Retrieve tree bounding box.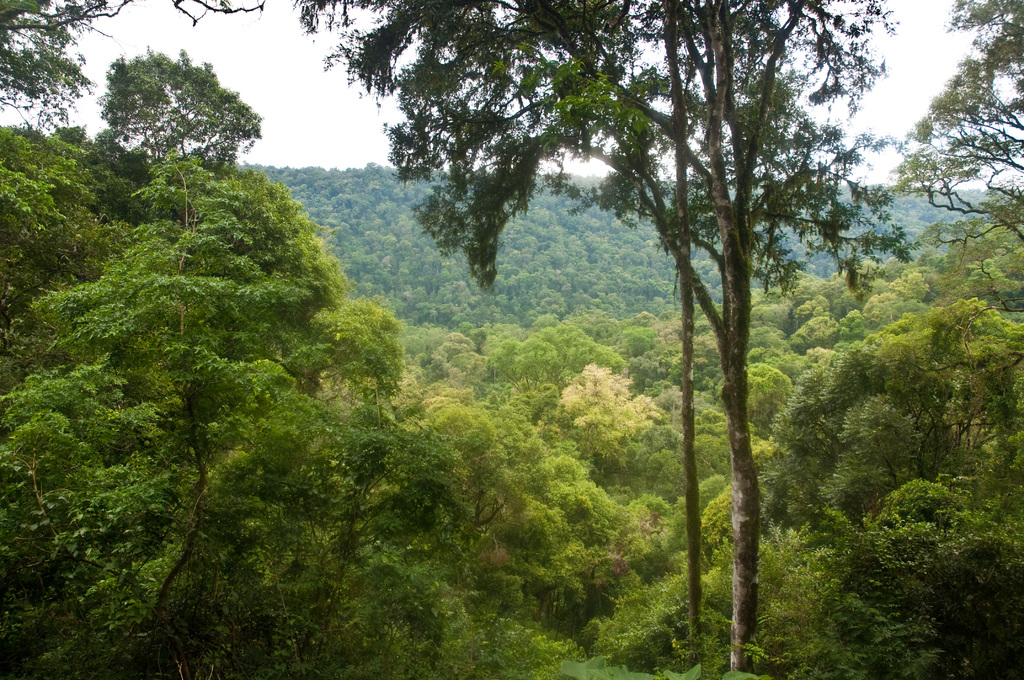
Bounding box: left=525, top=323, right=619, bottom=400.
